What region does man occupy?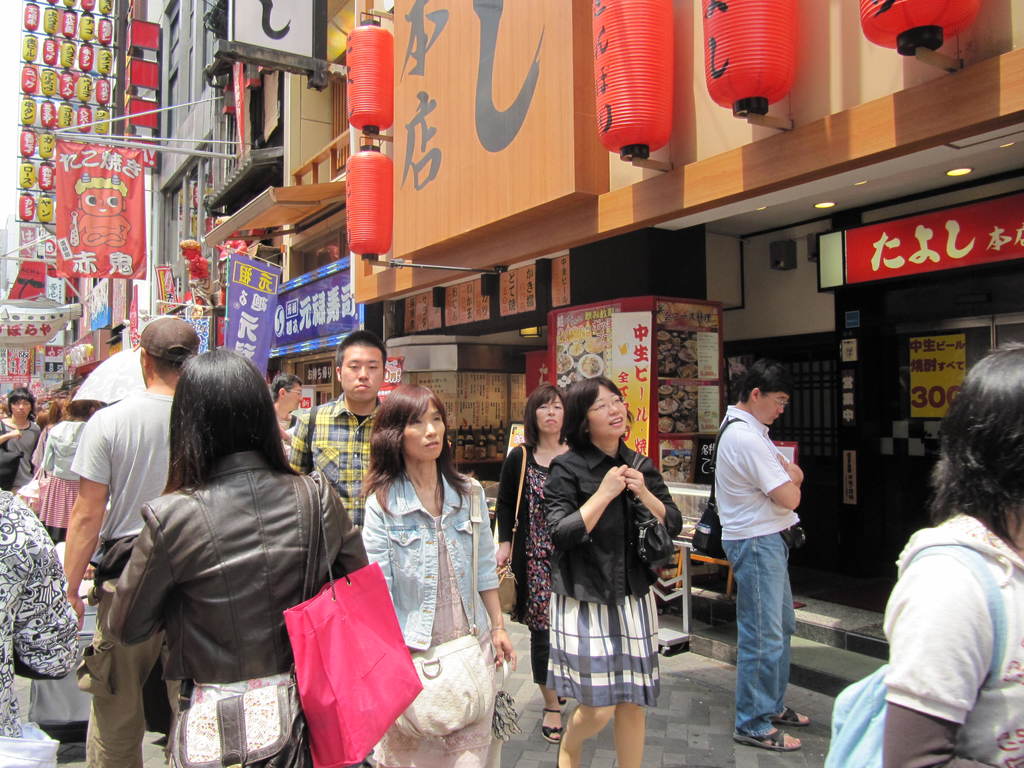
{"left": 284, "top": 324, "right": 388, "bottom": 540}.
